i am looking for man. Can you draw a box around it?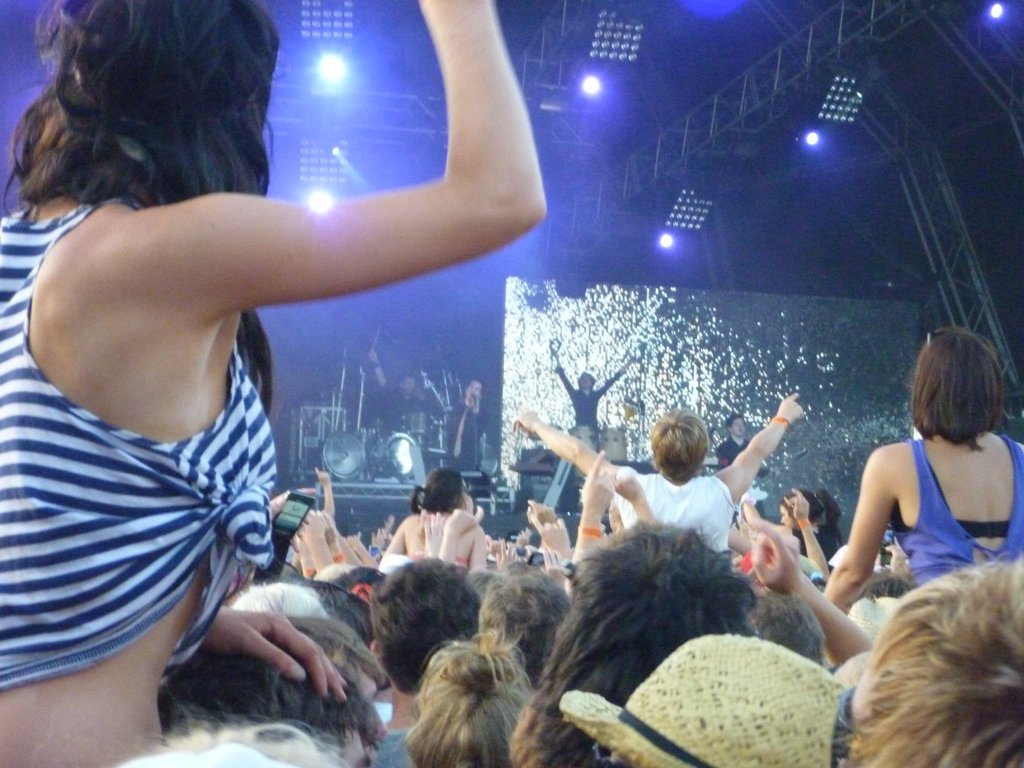
Sure, the bounding box is left=371, top=558, right=483, bottom=767.
